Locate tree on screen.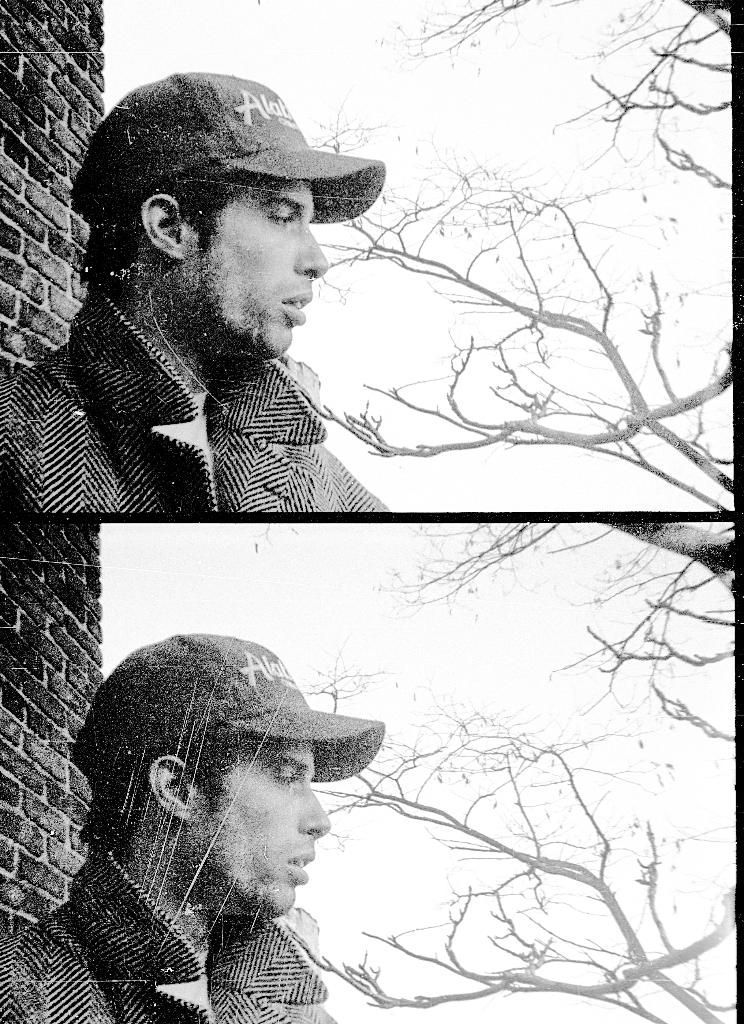
On screen at [296,0,734,511].
